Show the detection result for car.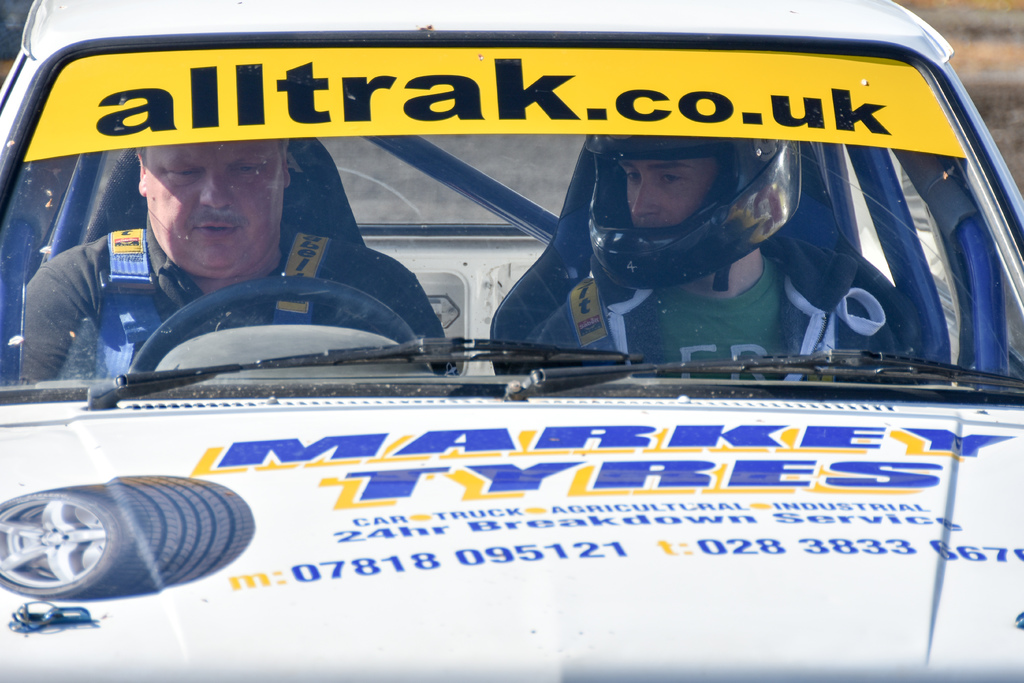
0 0 1023 682.
